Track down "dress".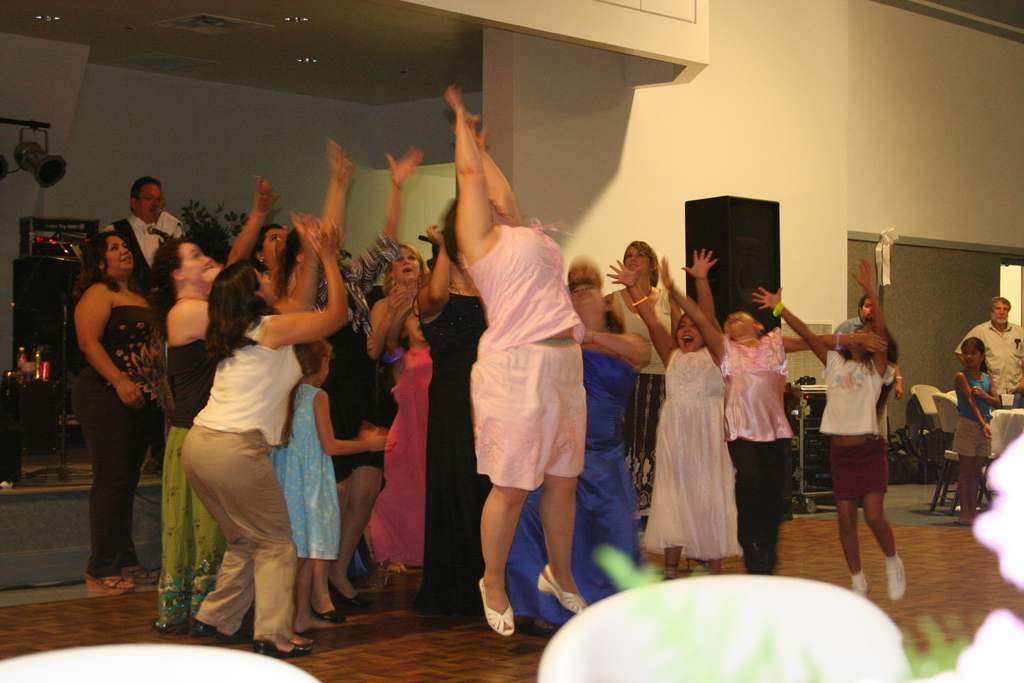
Tracked to (x1=268, y1=379, x2=340, y2=555).
